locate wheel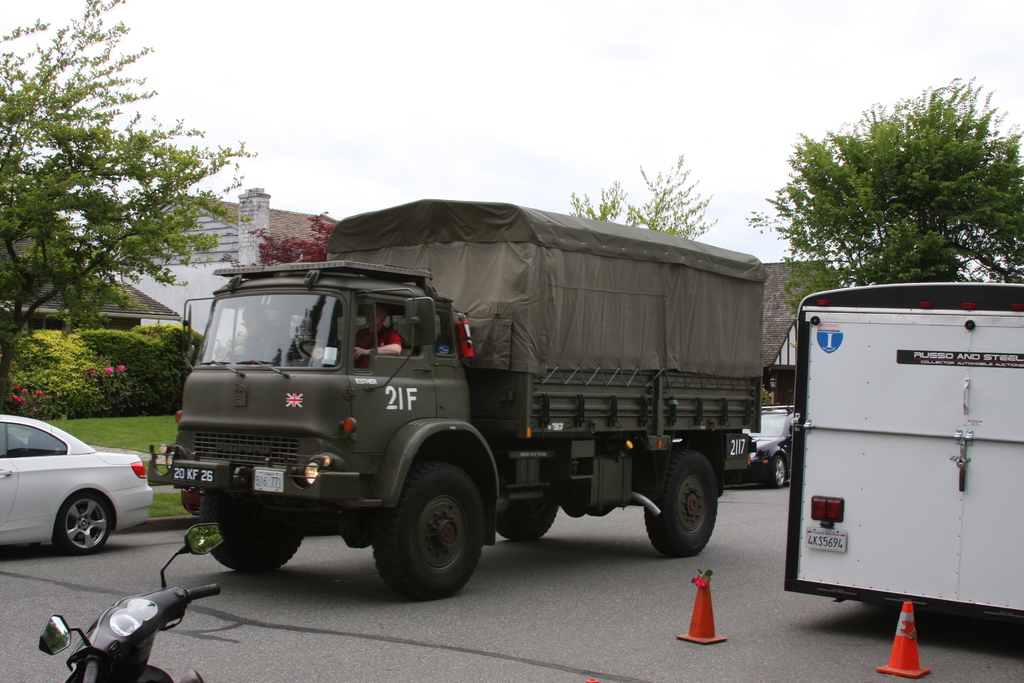
bbox=(292, 334, 349, 365)
